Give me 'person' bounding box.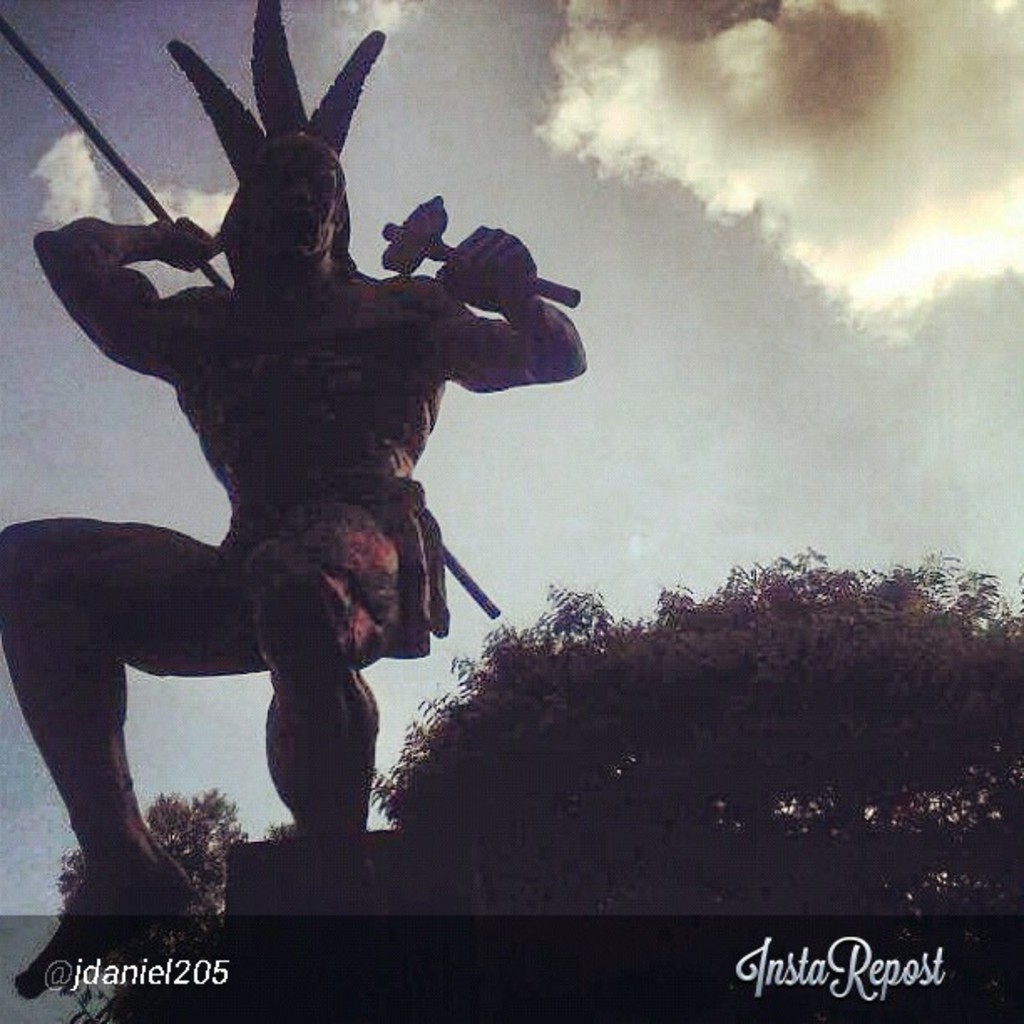
0,129,589,994.
